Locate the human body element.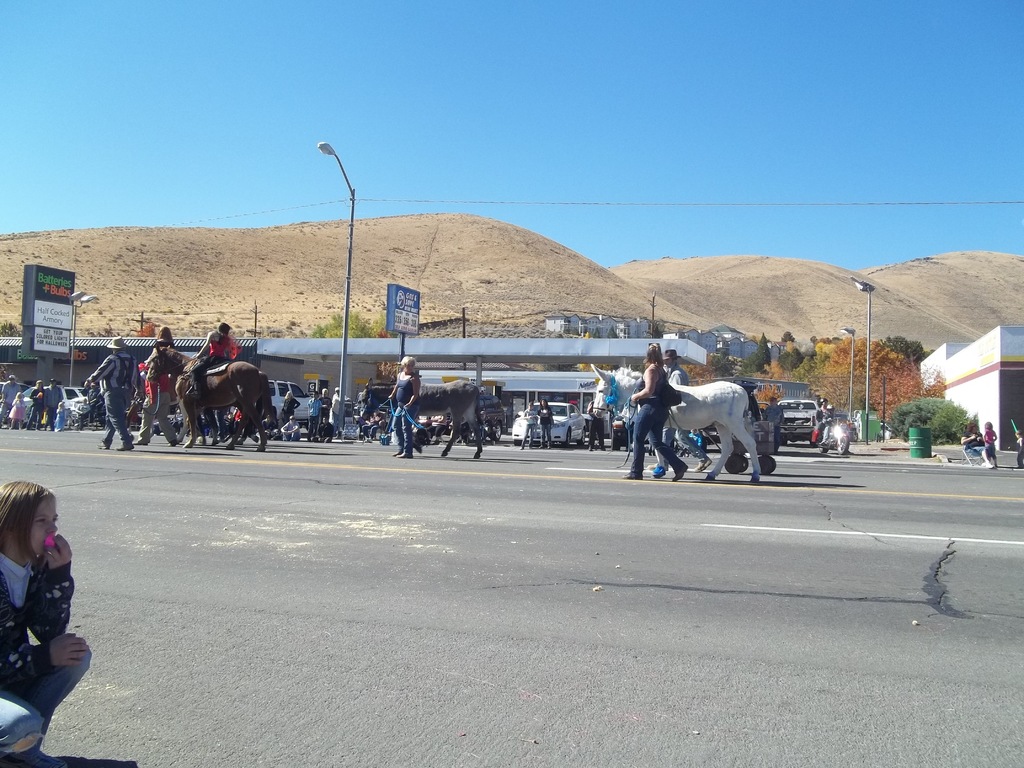
Element bbox: (left=0, top=483, right=97, bottom=767).
